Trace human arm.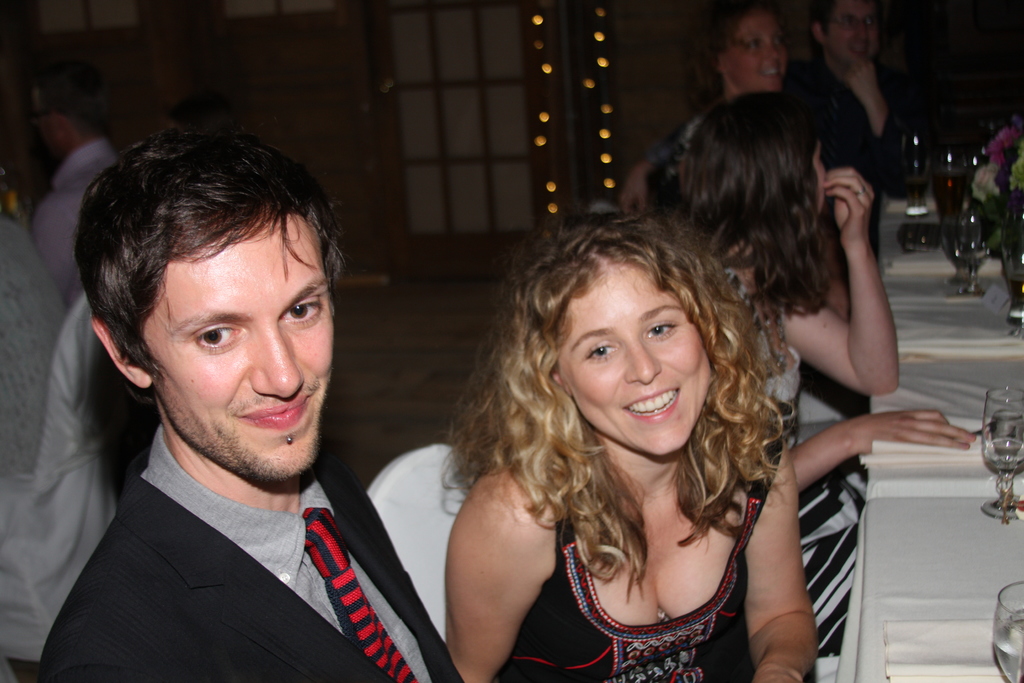
Traced to 451/460/566/673.
